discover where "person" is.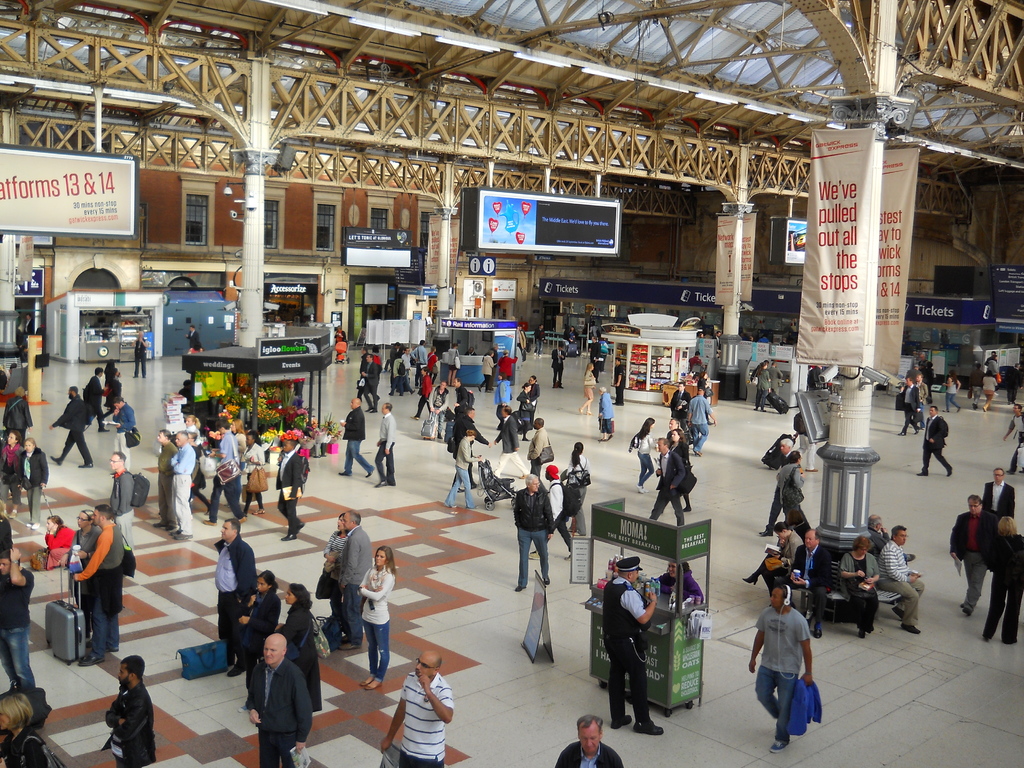
Discovered at l=356, t=335, r=380, b=395.
